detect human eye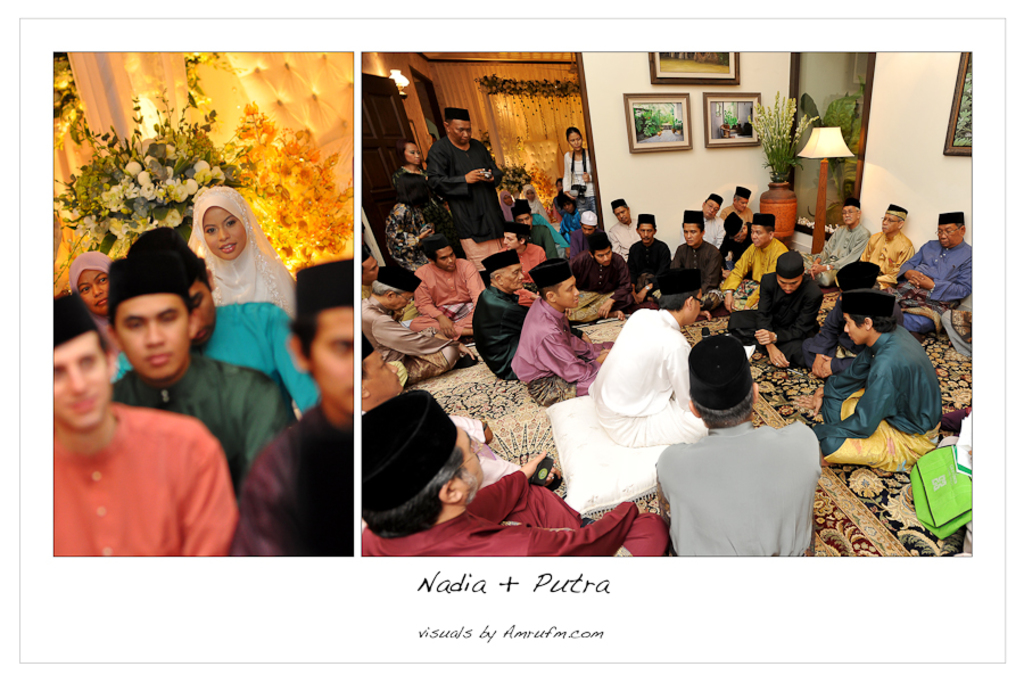
x1=792, y1=280, x2=801, y2=286
